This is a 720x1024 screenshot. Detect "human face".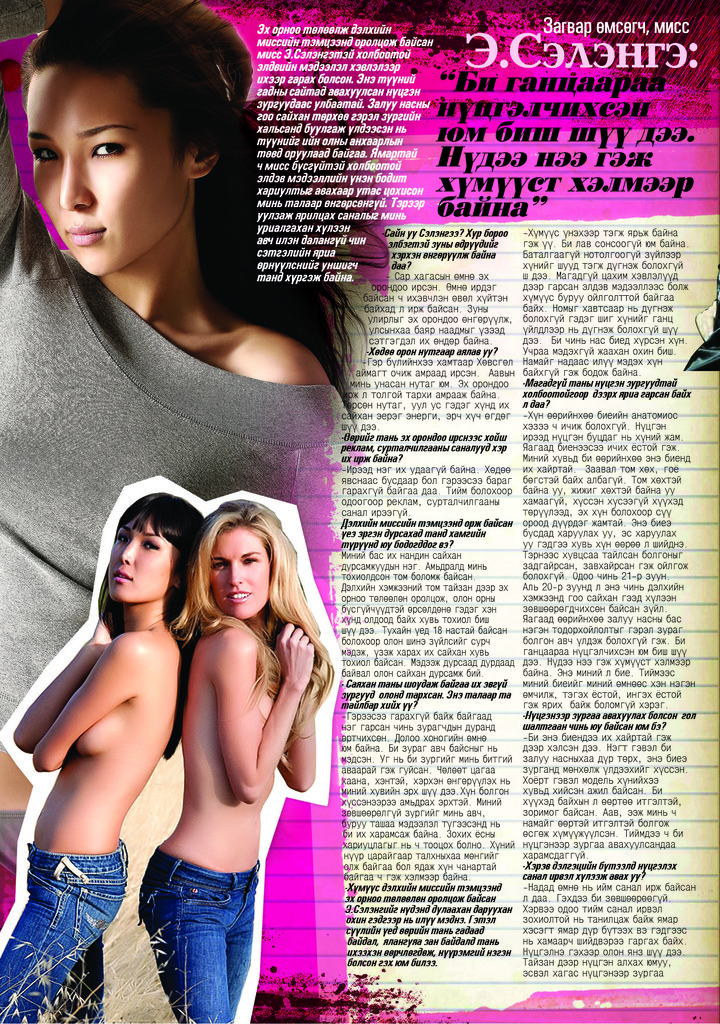
(left=28, top=68, right=176, bottom=273).
